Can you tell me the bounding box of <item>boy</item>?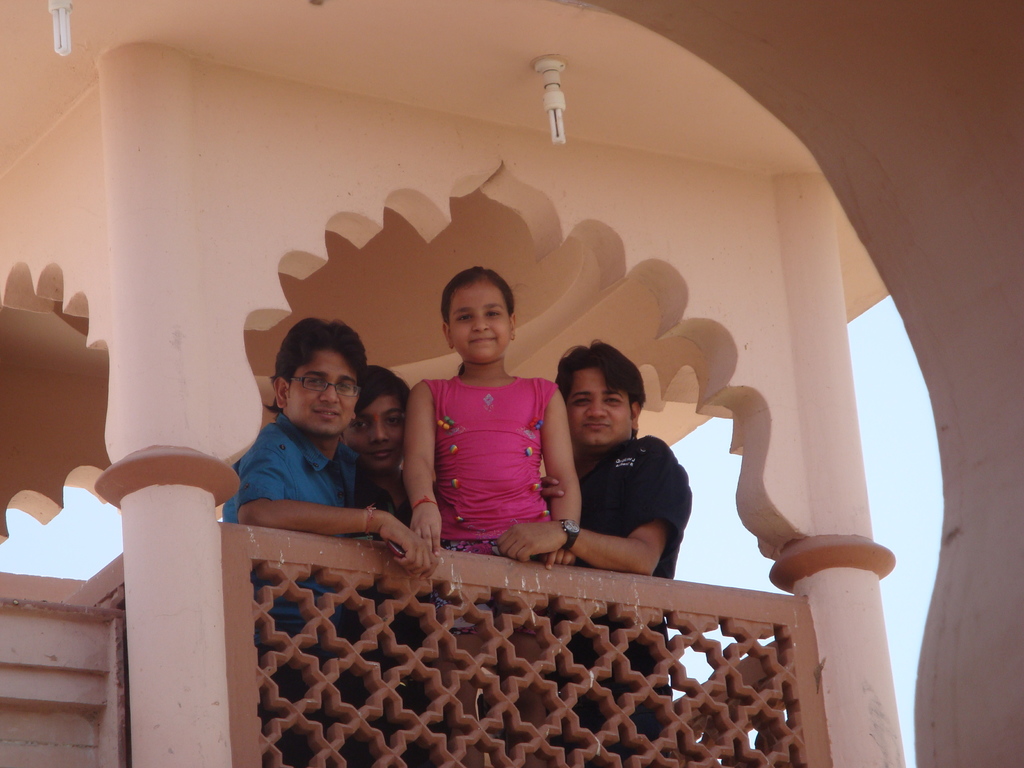
pyautogui.locateOnScreen(337, 367, 416, 538).
